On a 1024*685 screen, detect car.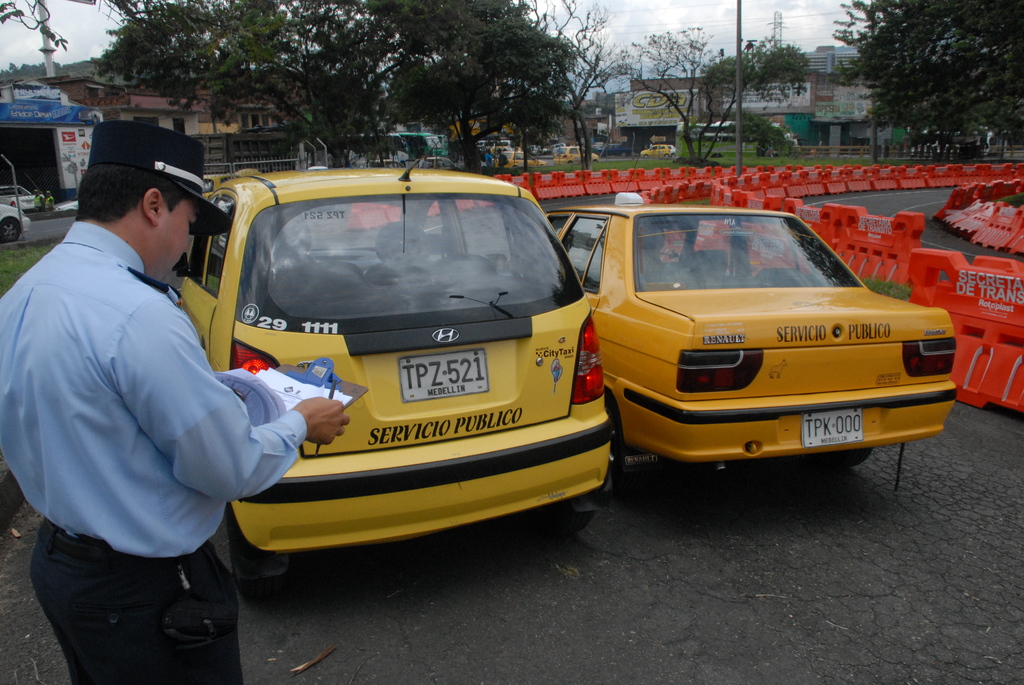
547,191,953,469.
